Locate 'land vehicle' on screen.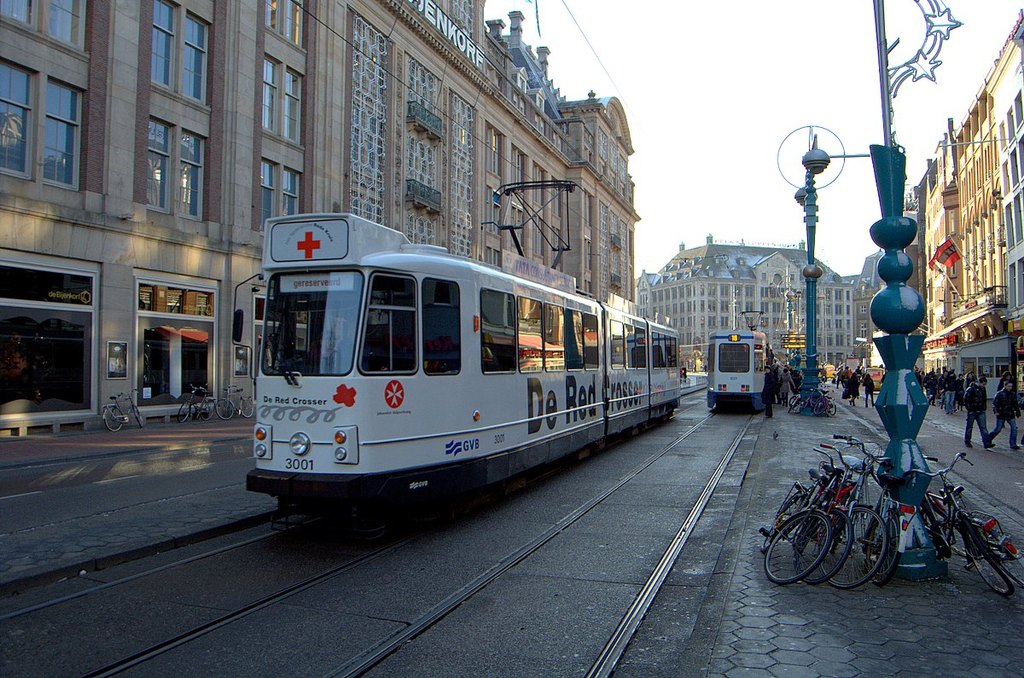
On screen at <bbox>705, 331, 767, 413</bbox>.
